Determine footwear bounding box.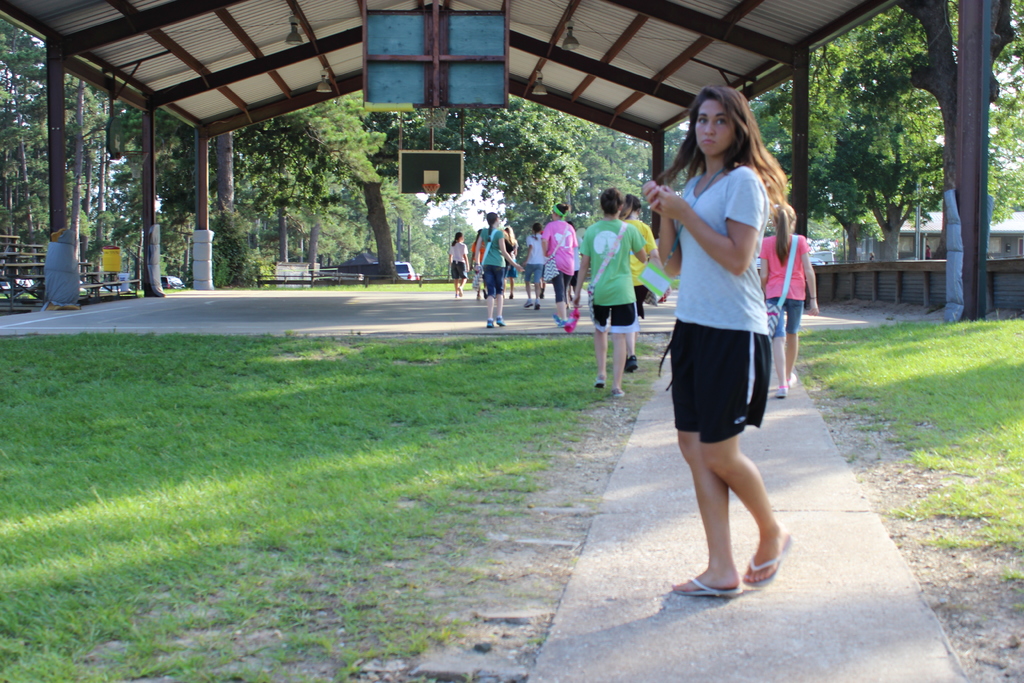
Determined: rect(607, 386, 628, 399).
